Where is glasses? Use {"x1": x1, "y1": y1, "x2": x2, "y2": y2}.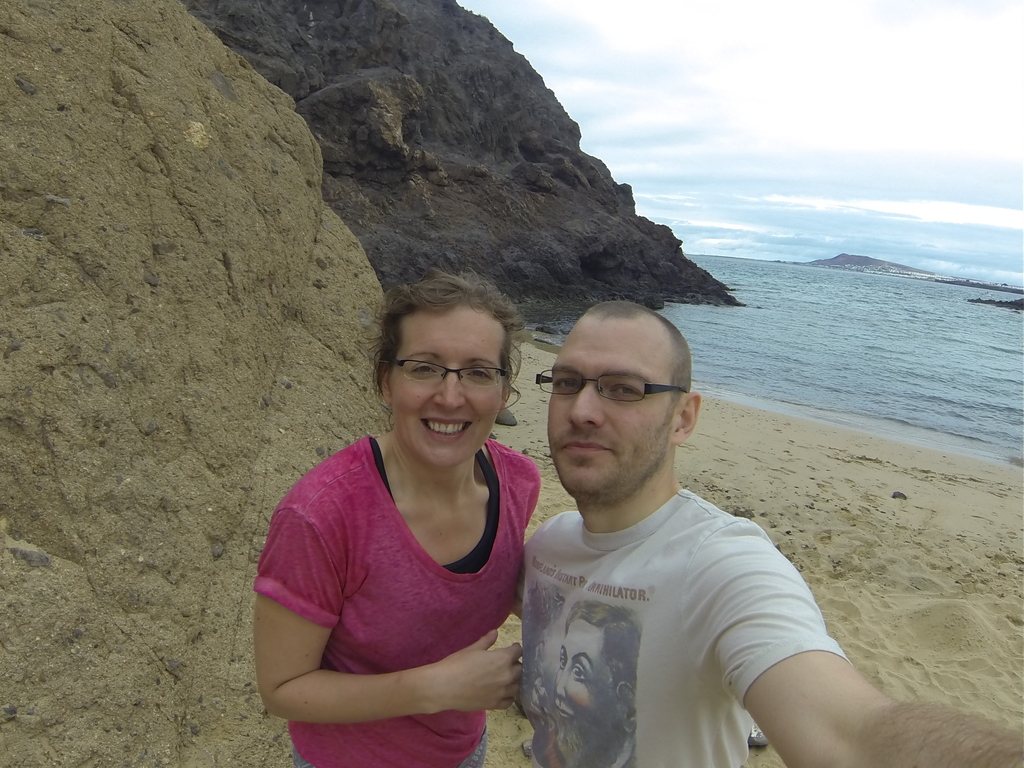
{"x1": 388, "y1": 355, "x2": 511, "y2": 390}.
